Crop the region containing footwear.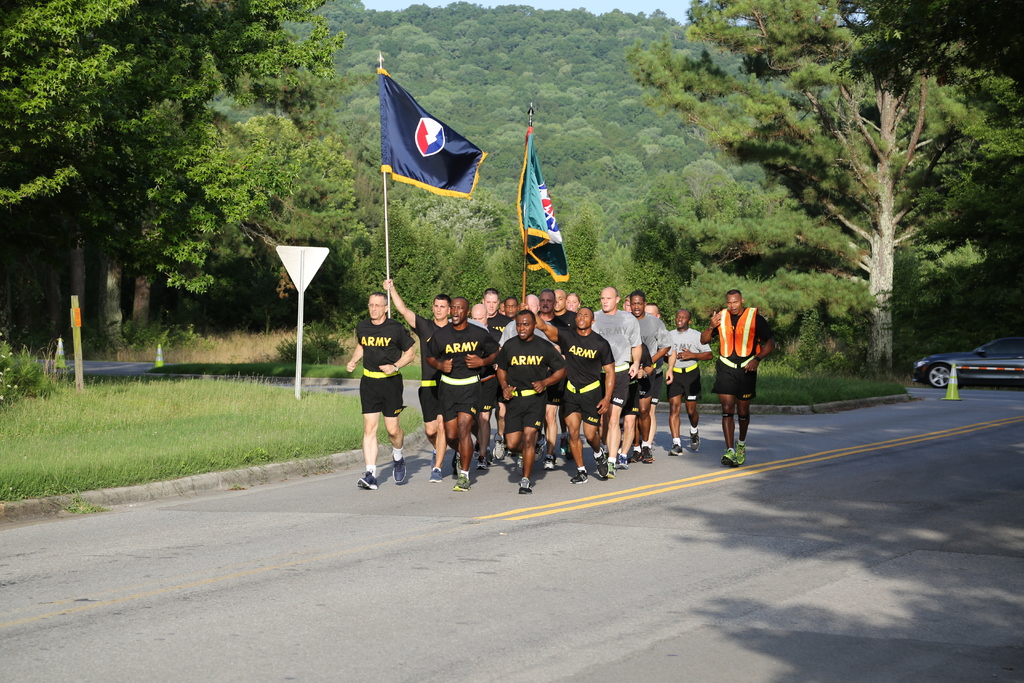
Crop region: bbox=(390, 451, 409, 484).
